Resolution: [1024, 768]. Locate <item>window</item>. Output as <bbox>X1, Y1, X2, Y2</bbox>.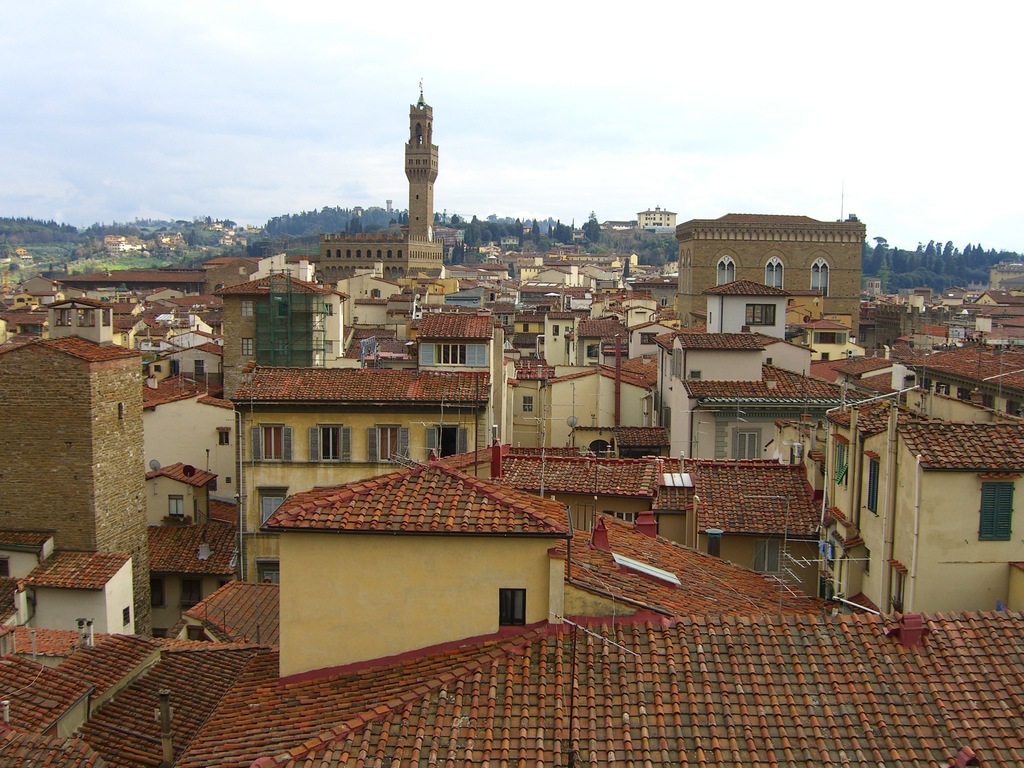
<bbox>834, 447, 849, 490</bbox>.
